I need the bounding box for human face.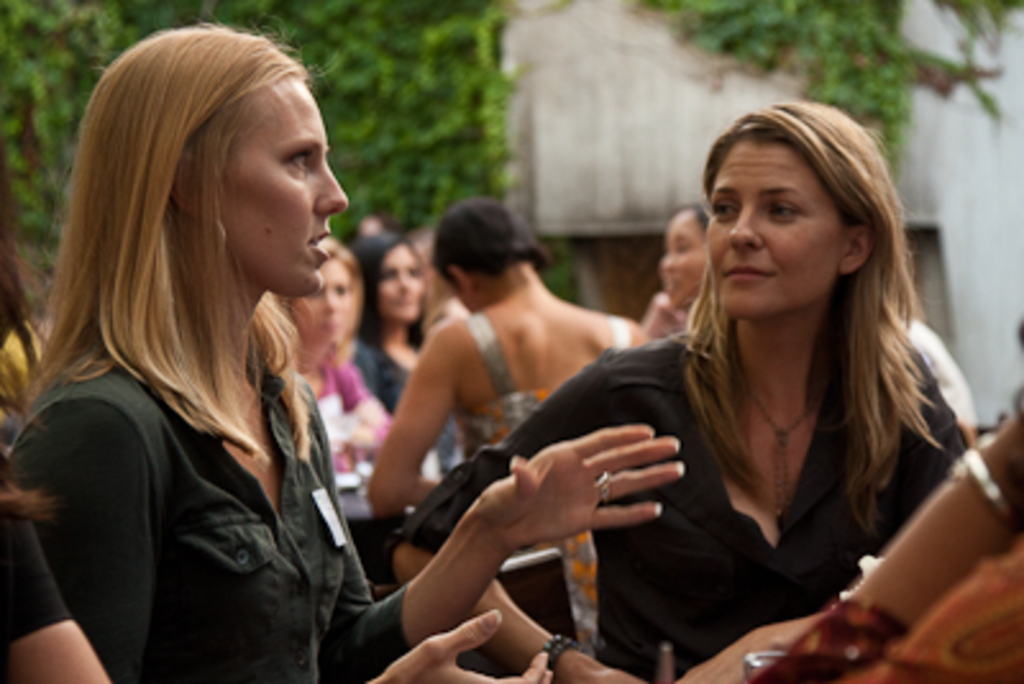
Here it is: (left=379, top=248, right=430, bottom=328).
